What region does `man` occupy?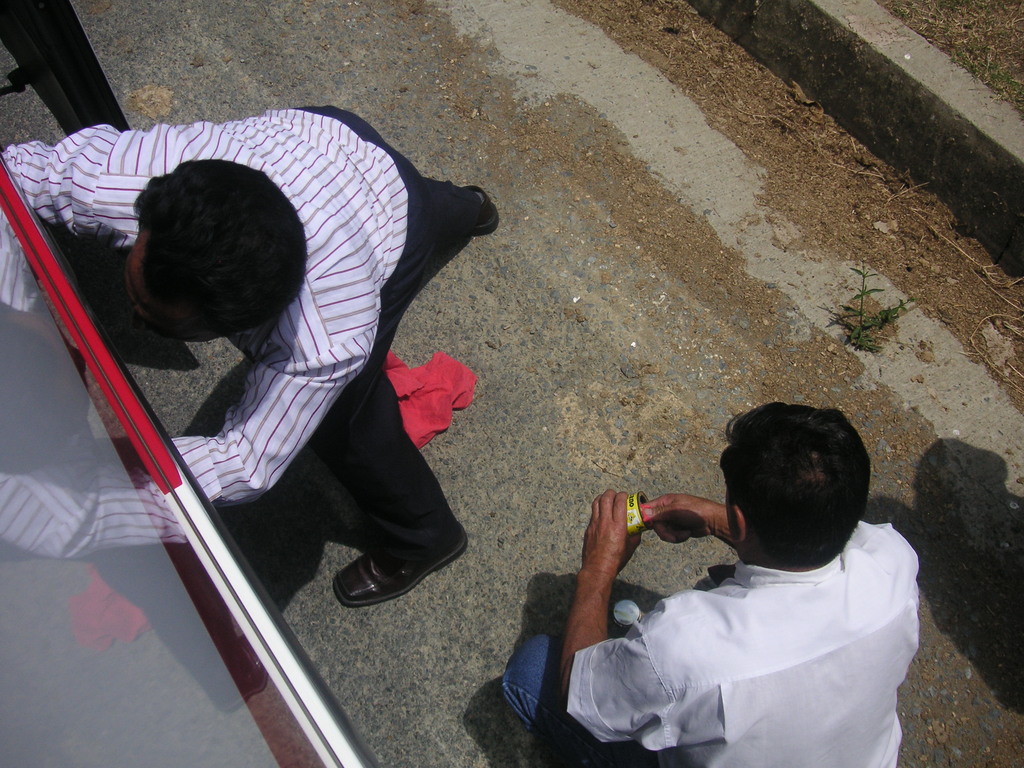
bbox=(557, 412, 948, 753).
